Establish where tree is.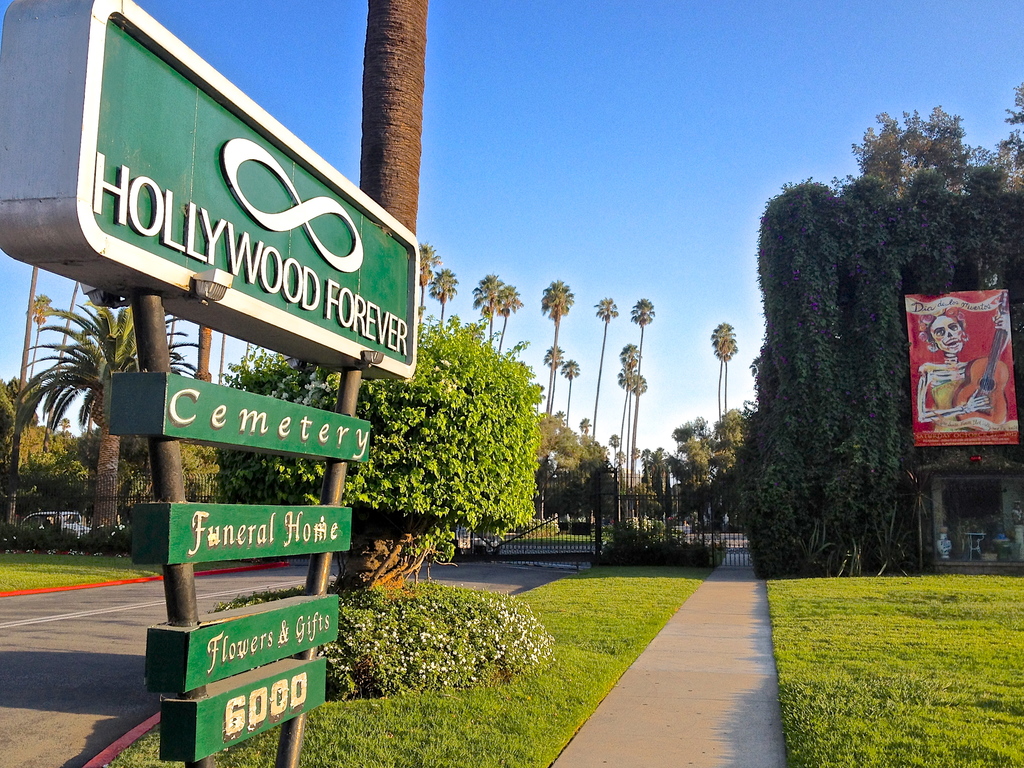
Established at x1=996 y1=83 x2=1023 y2=179.
